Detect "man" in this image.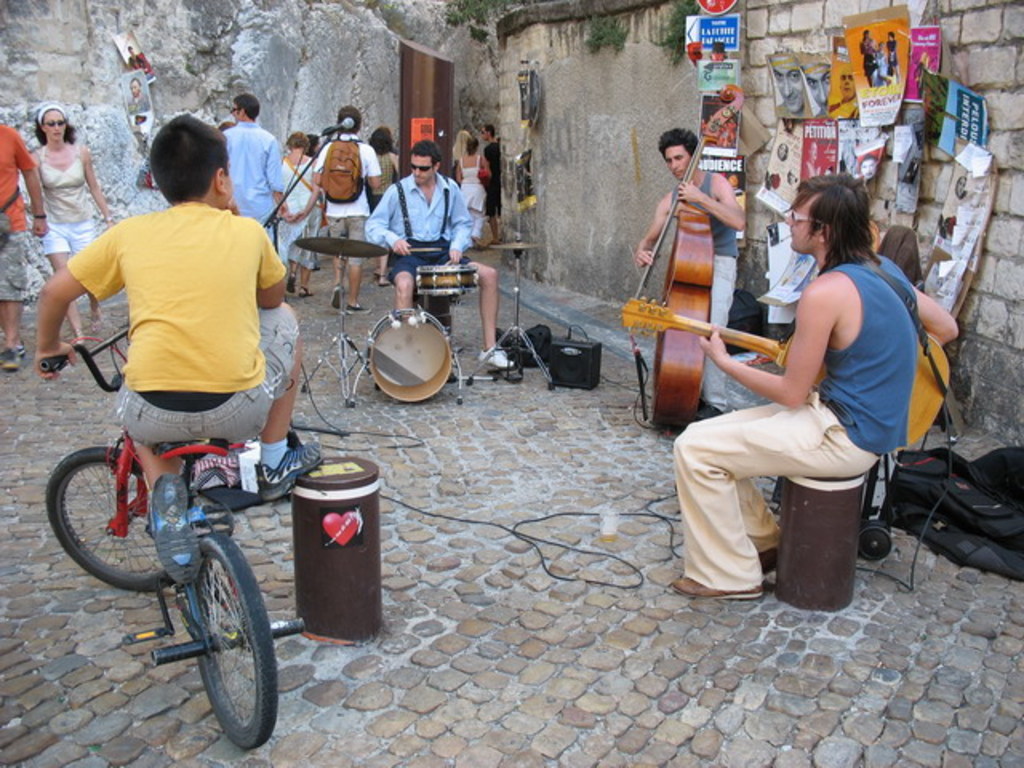
Detection: pyautogui.locateOnScreen(291, 101, 381, 315).
